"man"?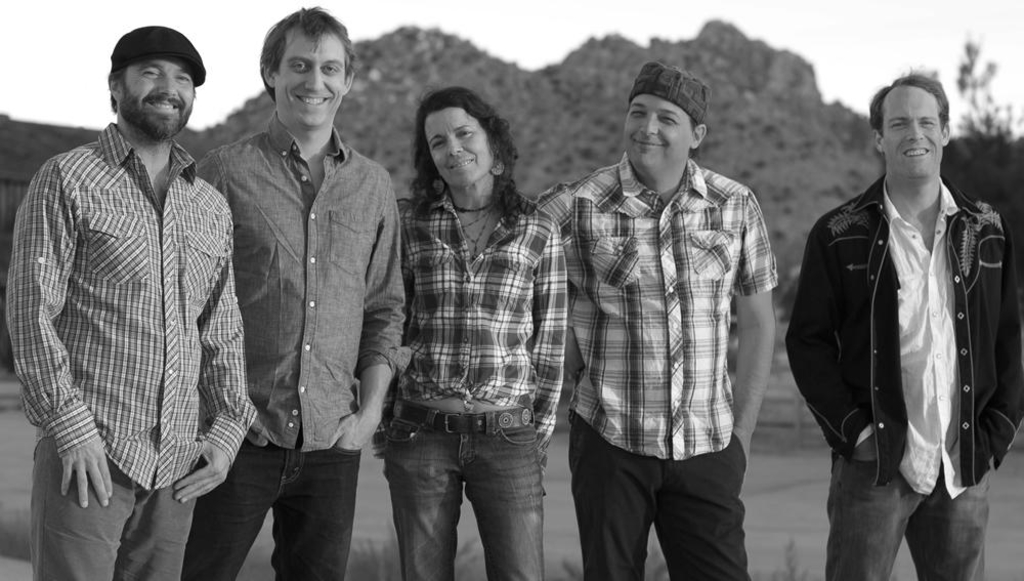
bbox(185, 1, 407, 580)
